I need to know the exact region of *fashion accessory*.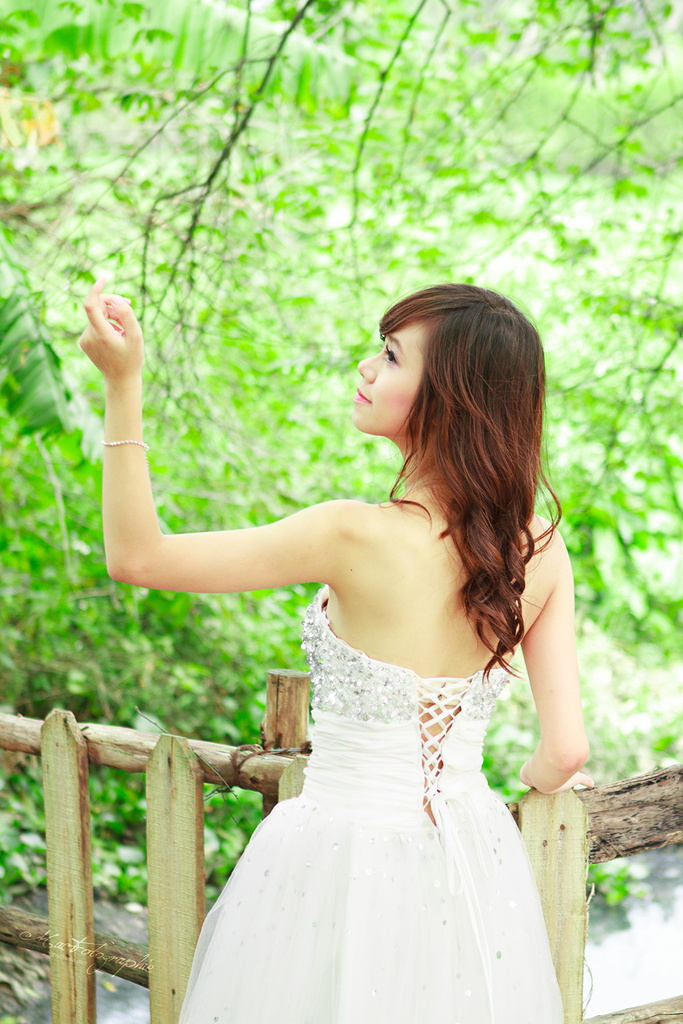
Region: <box>102,438,147,452</box>.
